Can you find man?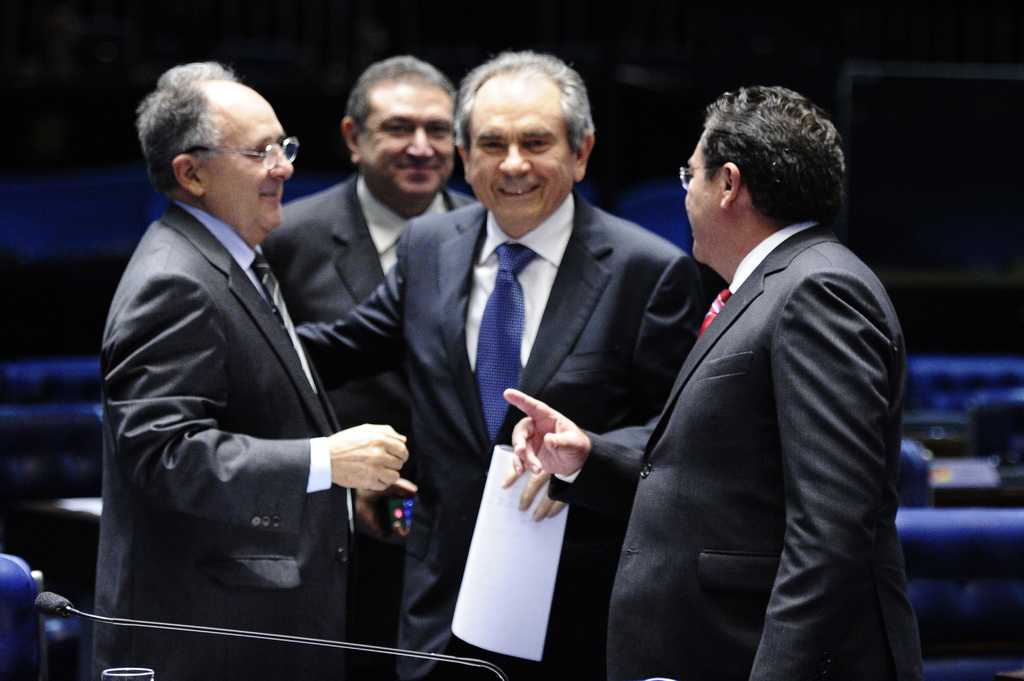
Yes, bounding box: <region>83, 58, 413, 680</region>.
